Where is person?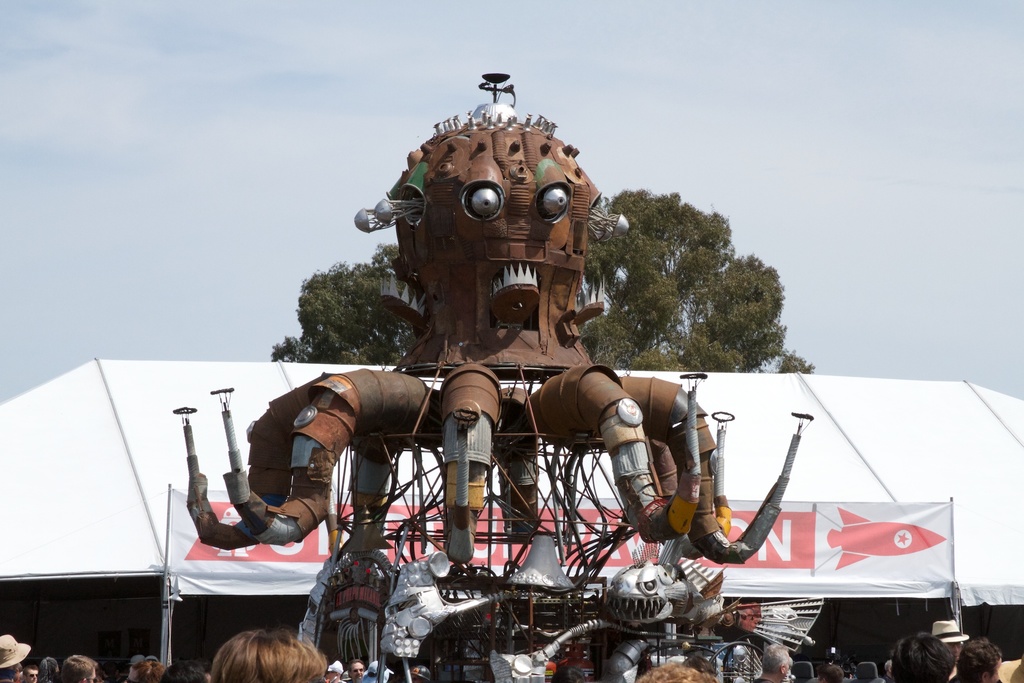
box=[56, 646, 108, 682].
